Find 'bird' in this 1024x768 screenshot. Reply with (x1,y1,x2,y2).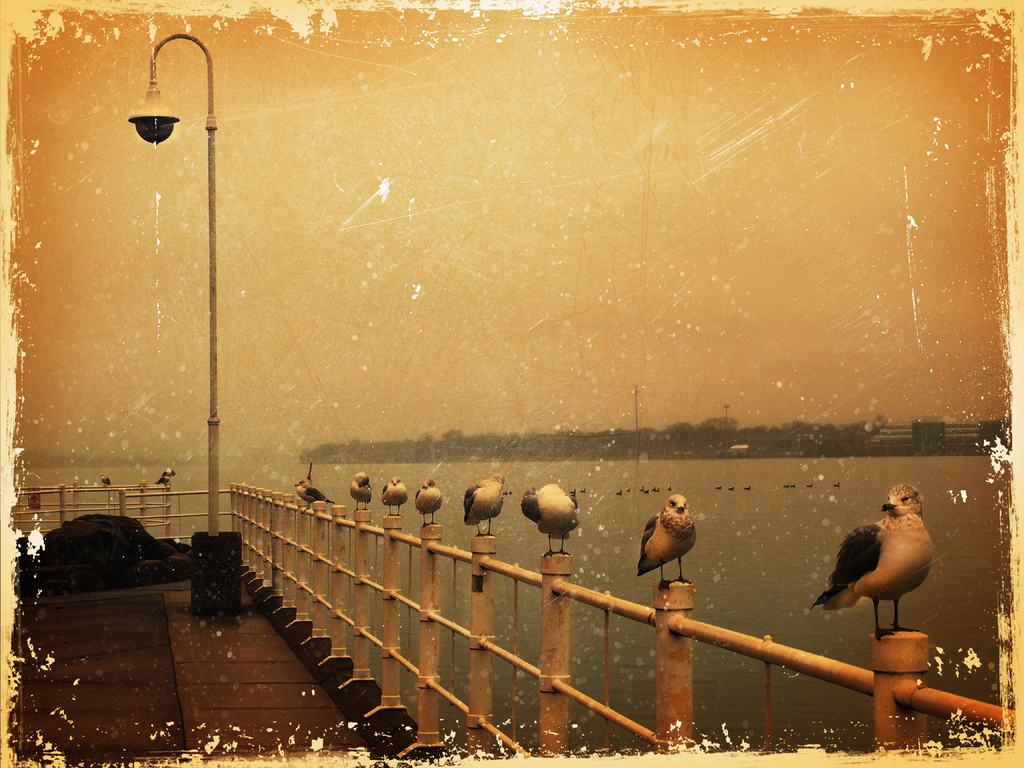
(152,468,175,488).
